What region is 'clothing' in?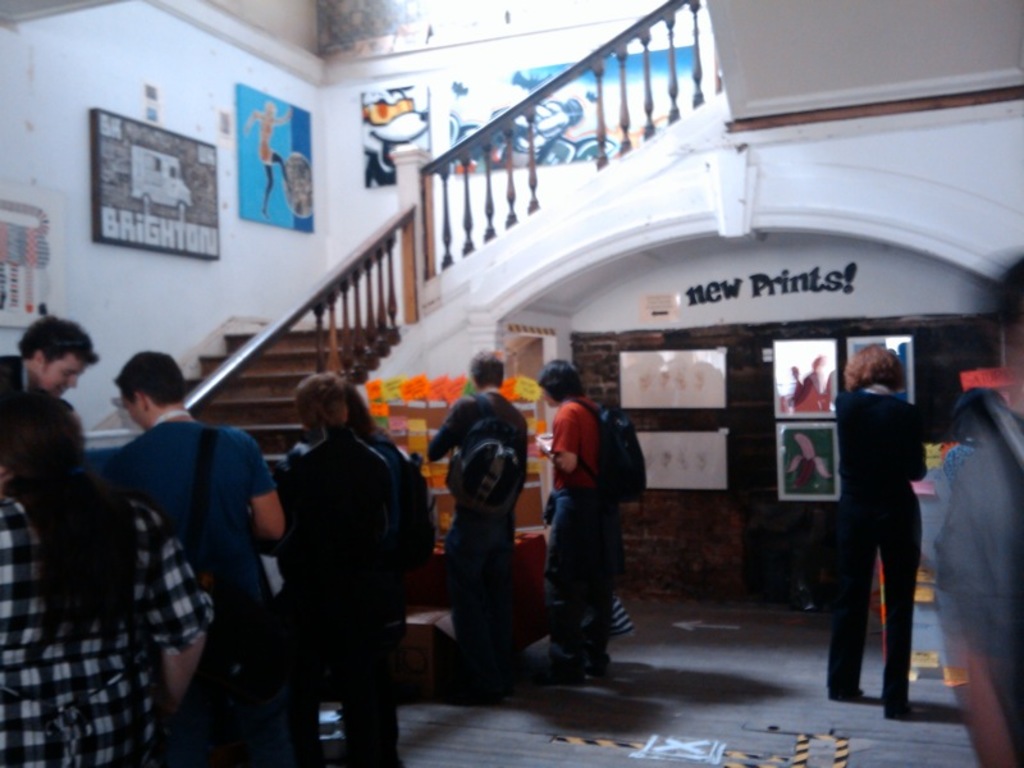
548 390 602 678.
